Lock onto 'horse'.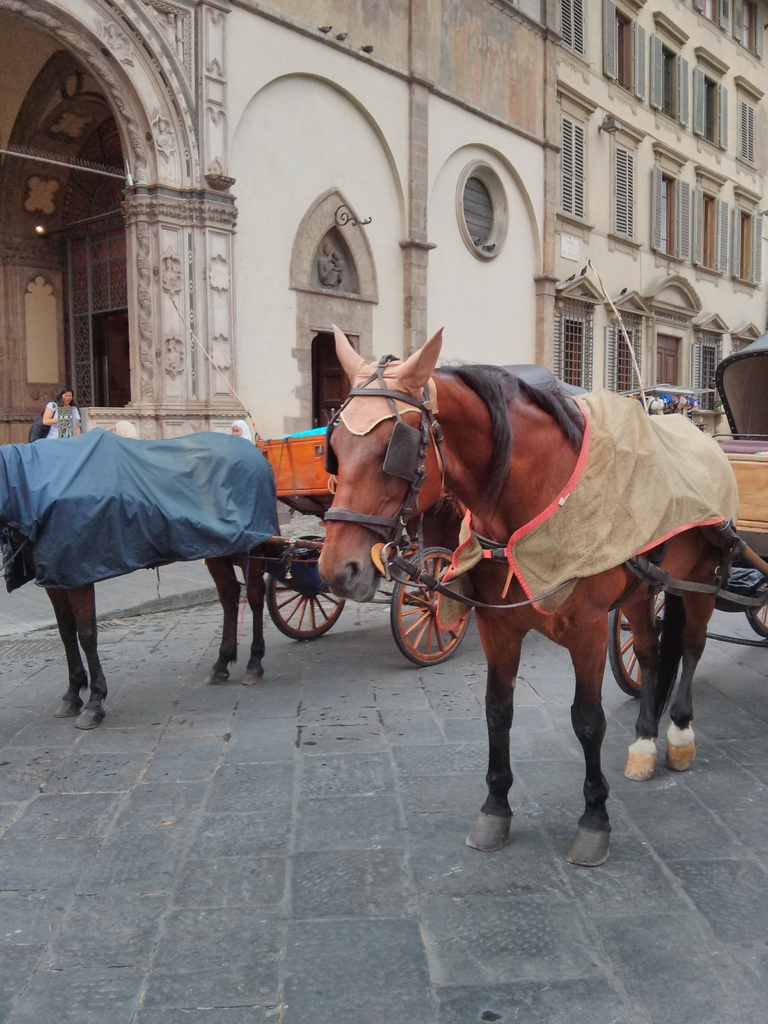
Locked: {"left": 0, "top": 428, "right": 278, "bottom": 731}.
